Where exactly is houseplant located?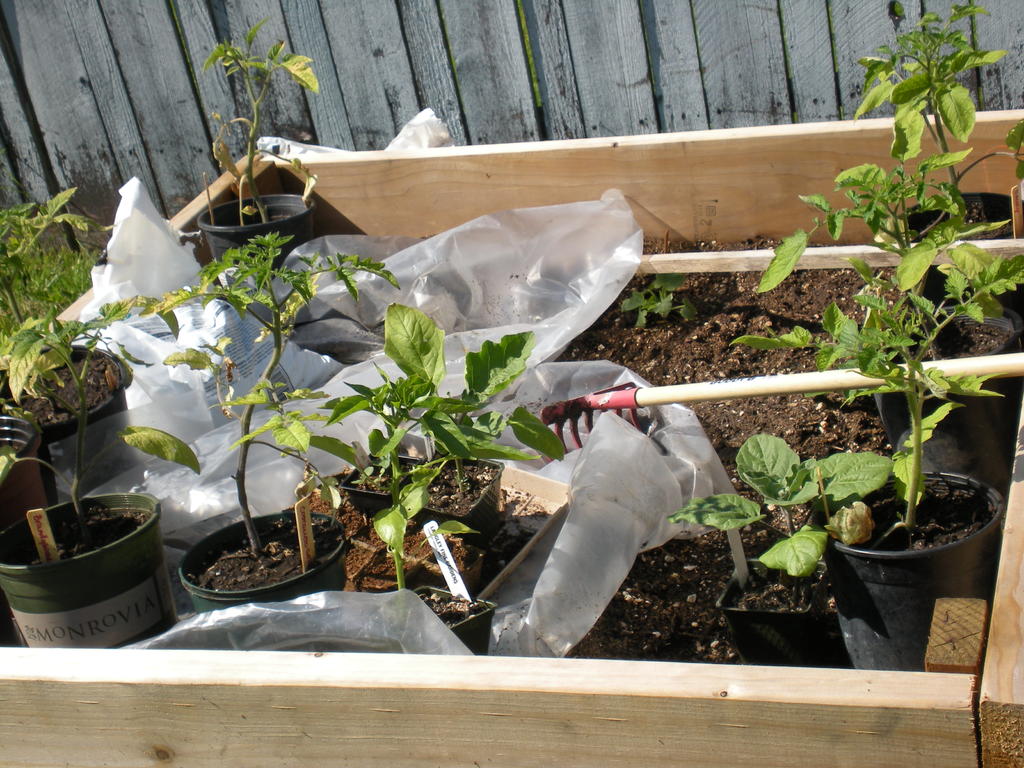
Its bounding box is left=666, top=434, right=895, bottom=668.
